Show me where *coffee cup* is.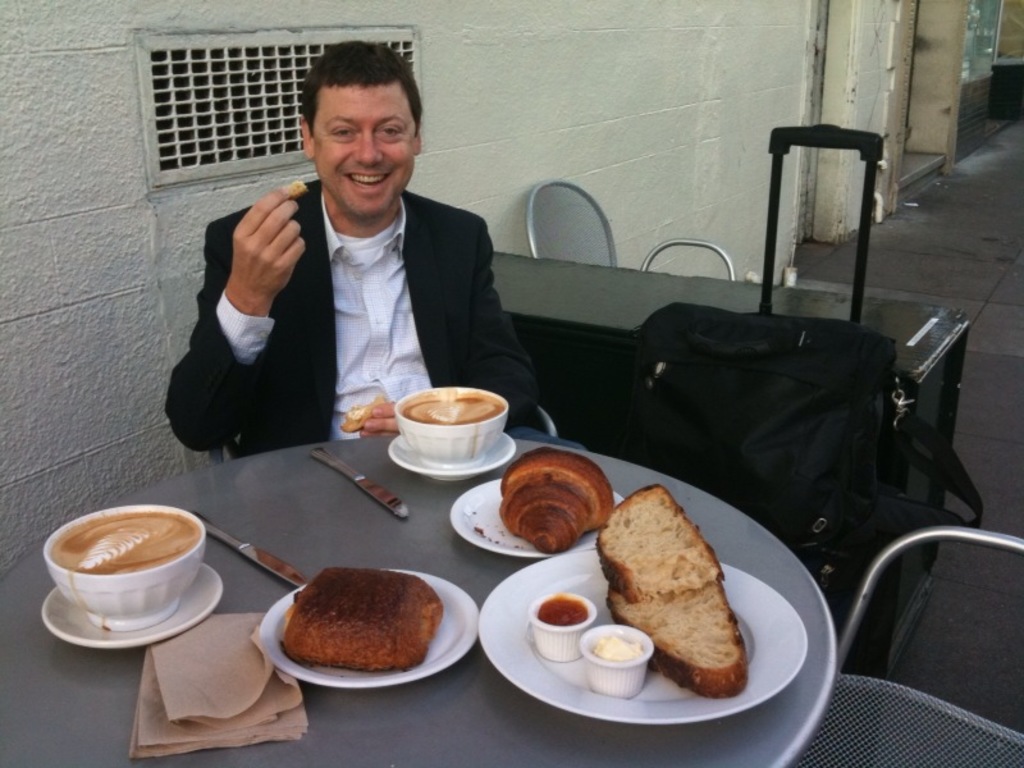
*coffee cup* is at <region>394, 387, 508, 466</region>.
